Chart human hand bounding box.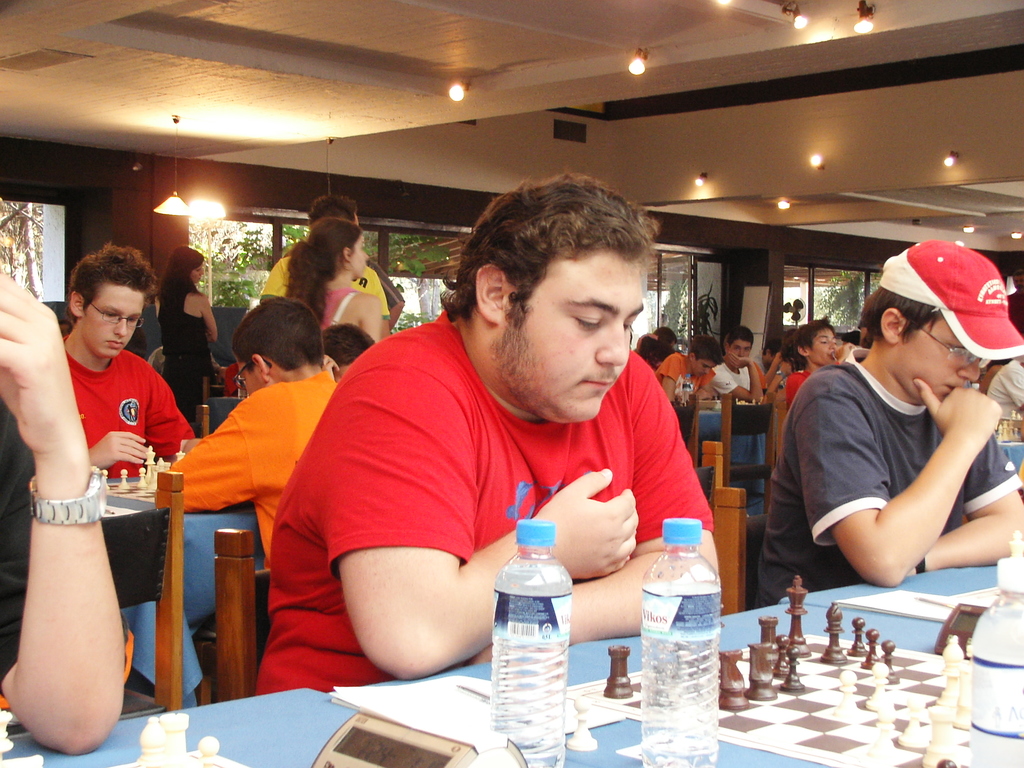
Charted: l=93, t=430, r=151, b=472.
